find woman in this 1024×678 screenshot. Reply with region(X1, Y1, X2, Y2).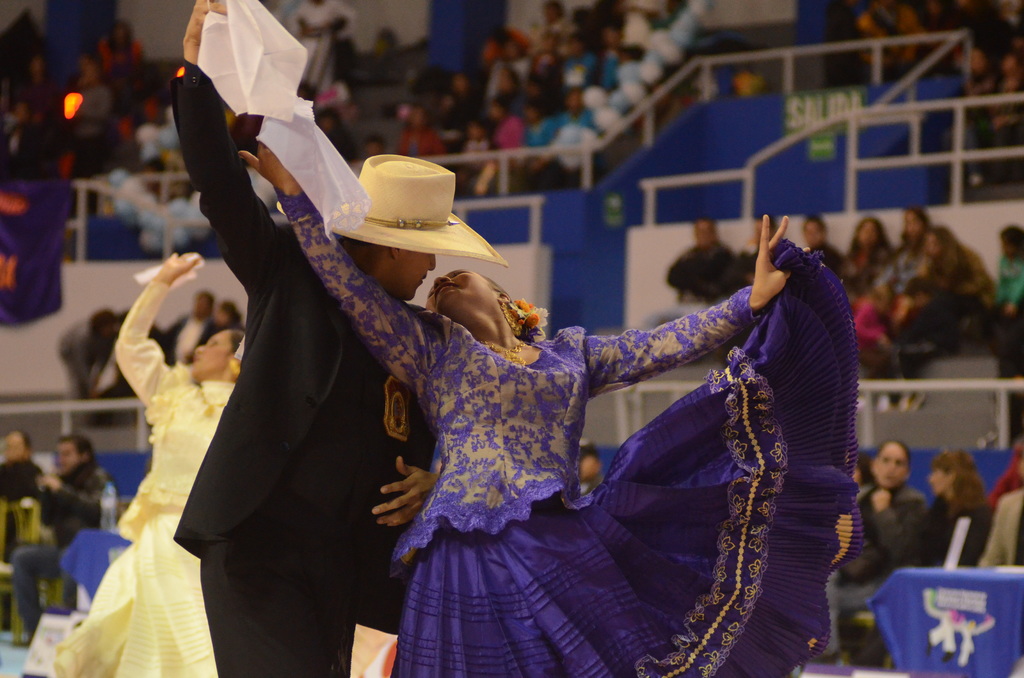
region(52, 252, 397, 677).
